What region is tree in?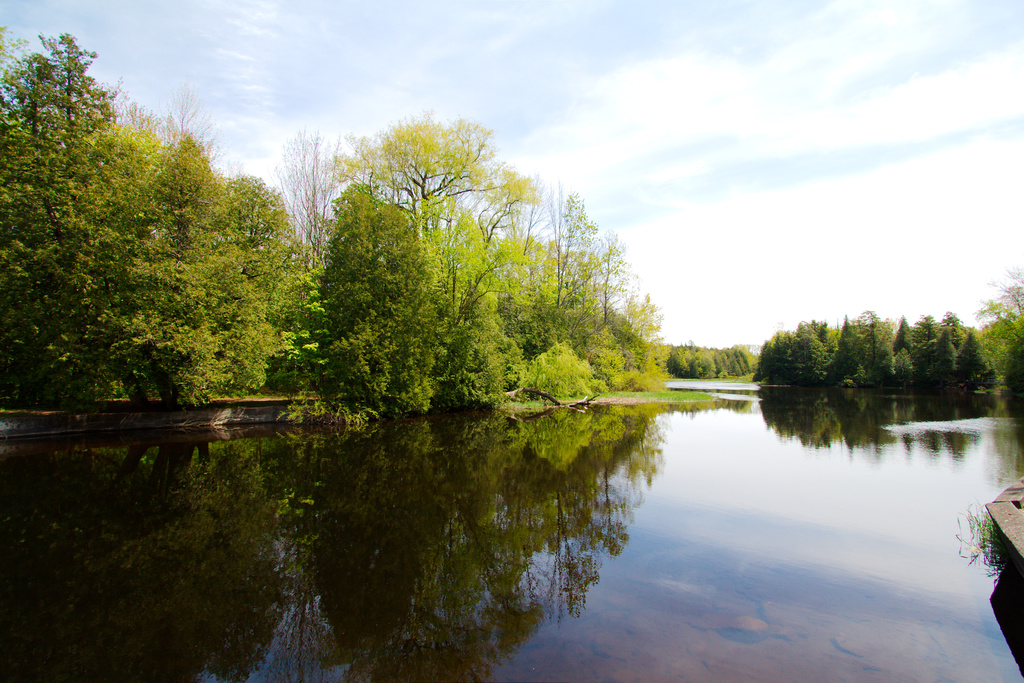
region(624, 288, 666, 332).
